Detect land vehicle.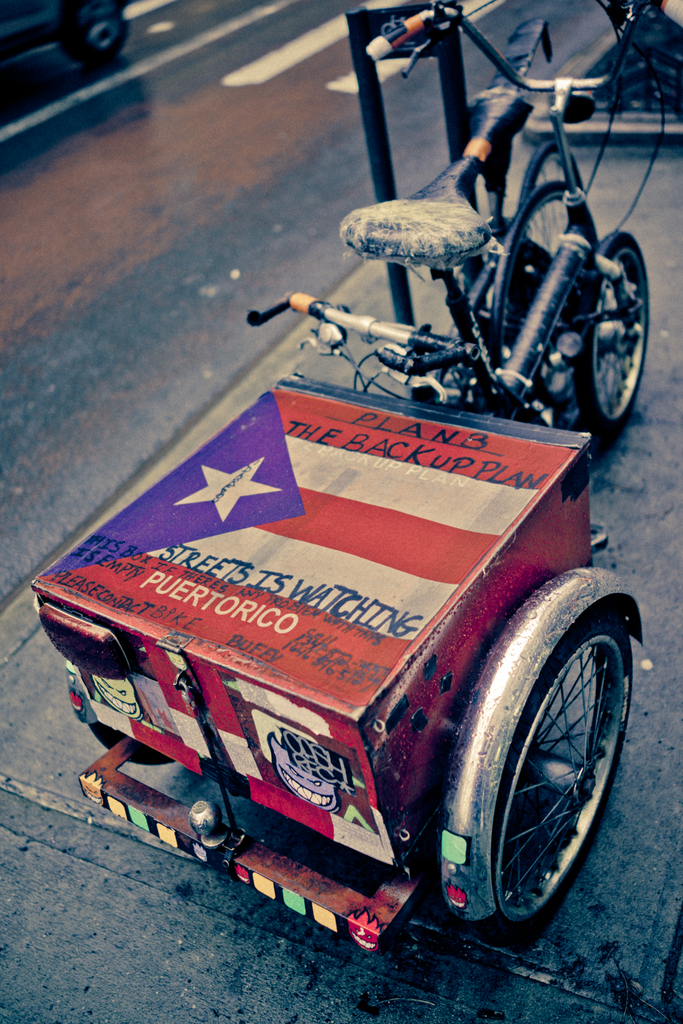
Detected at {"left": 0, "top": 0, "right": 135, "bottom": 63}.
